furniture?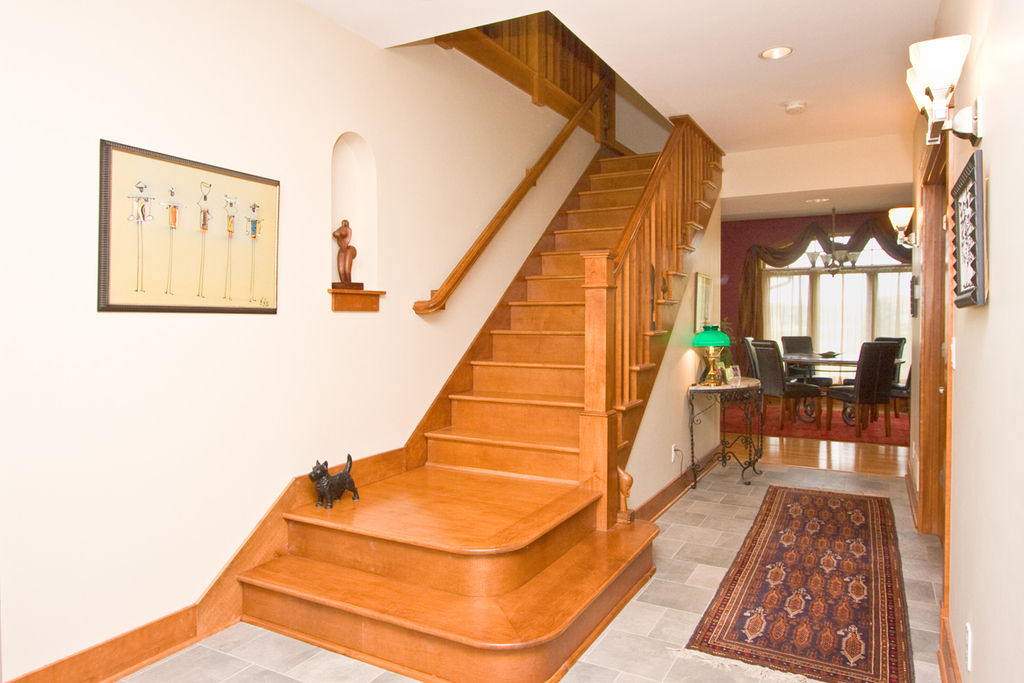
bbox=[784, 352, 905, 420]
